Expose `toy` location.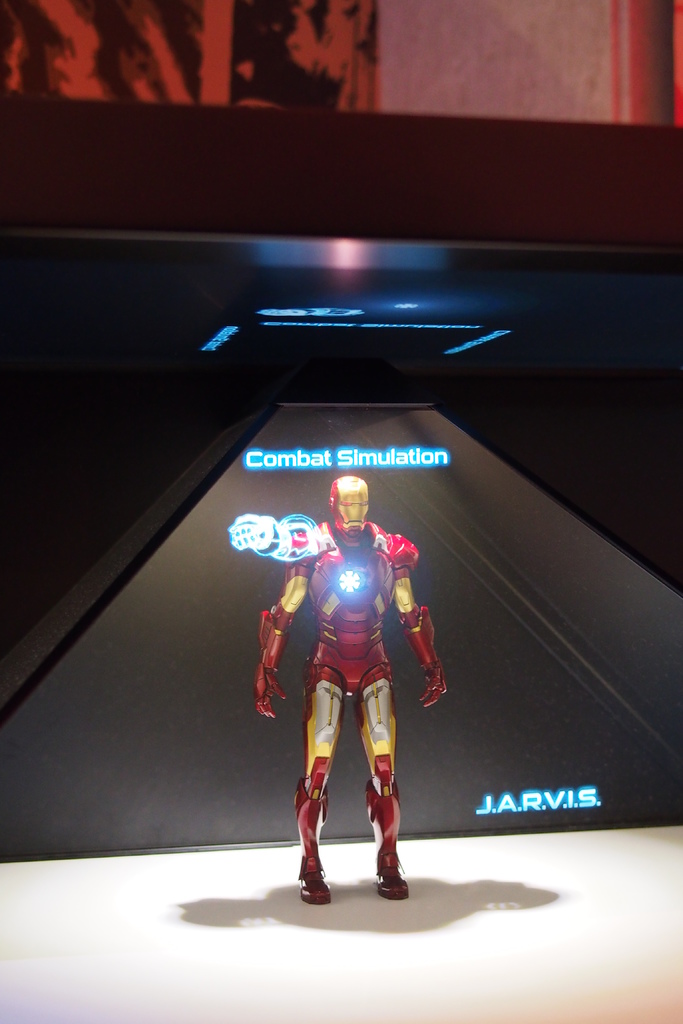
Exposed at select_region(251, 500, 470, 900).
